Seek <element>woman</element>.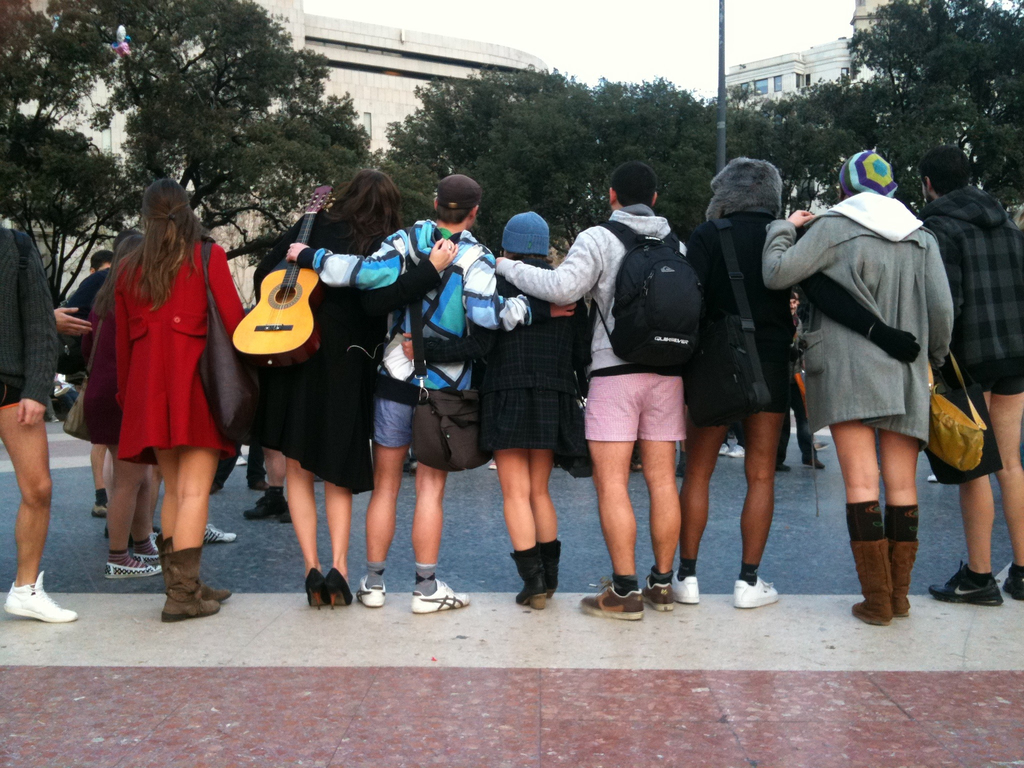
select_region(252, 168, 463, 613).
